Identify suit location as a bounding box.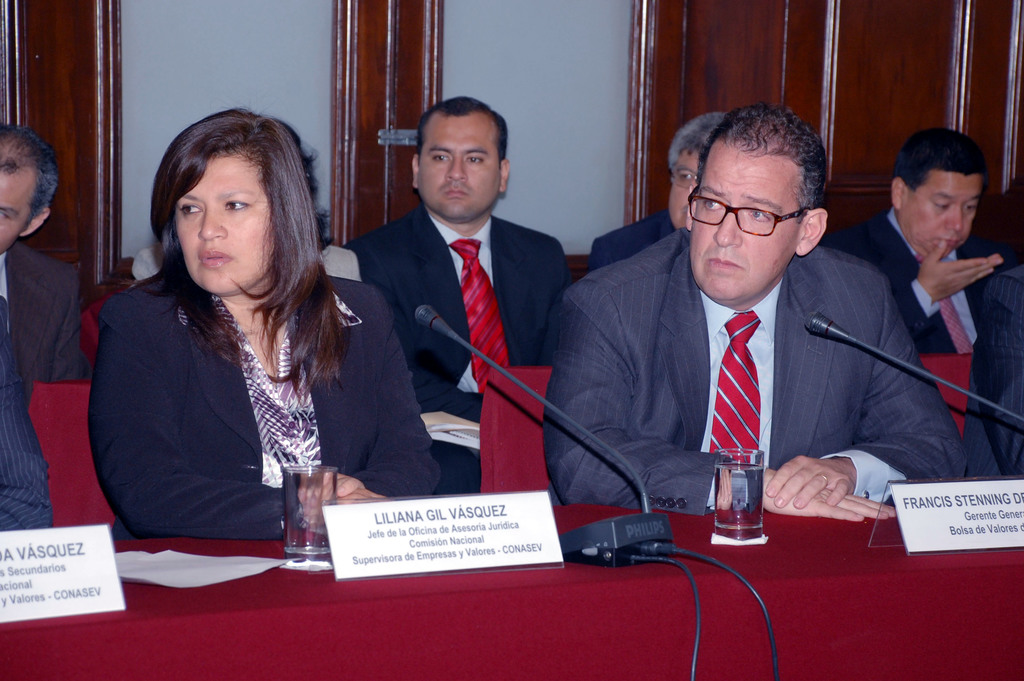
342 211 568 405.
